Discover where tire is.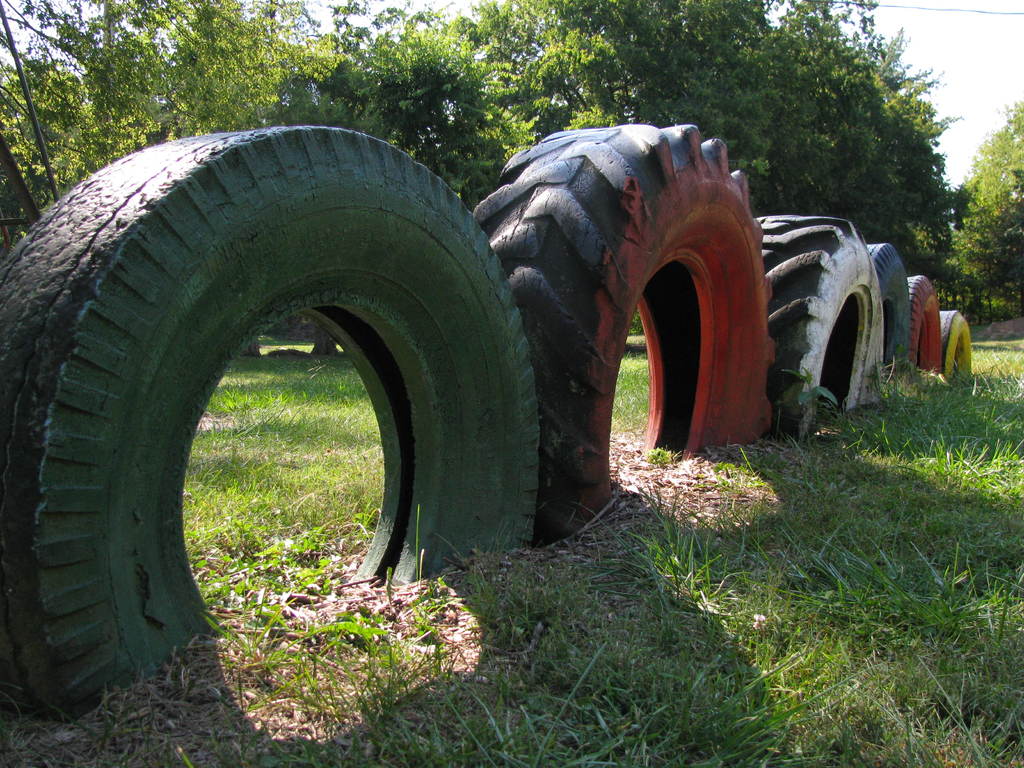
Discovered at <box>940,310,971,383</box>.
